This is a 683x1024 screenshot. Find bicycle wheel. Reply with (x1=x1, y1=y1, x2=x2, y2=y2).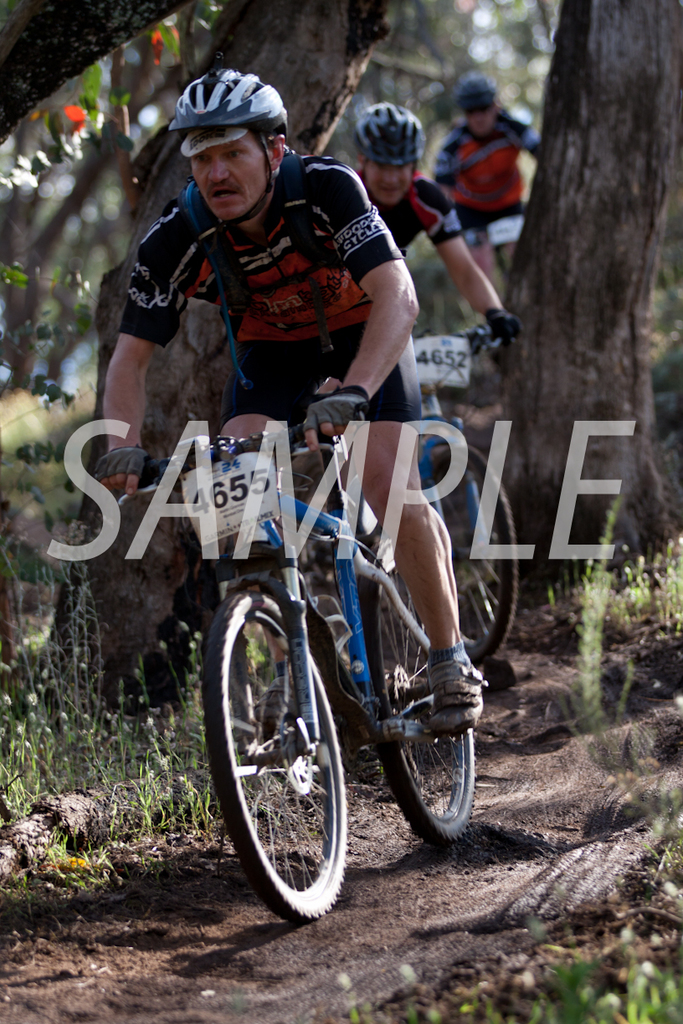
(x1=365, y1=549, x2=481, y2=850).
